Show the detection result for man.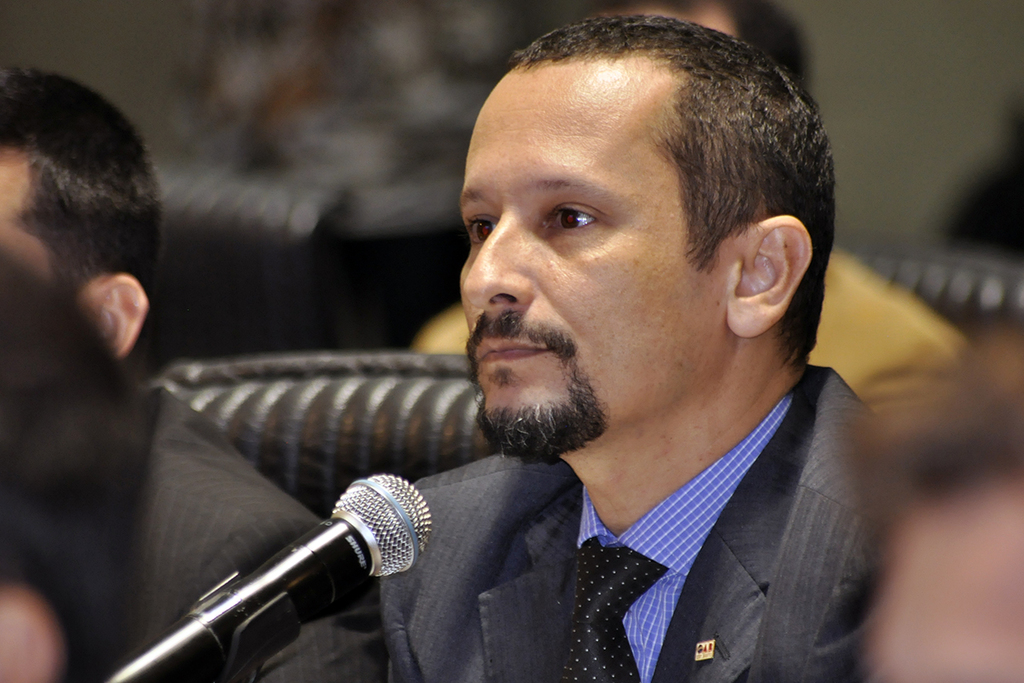
[381, 18, 878, 682].
